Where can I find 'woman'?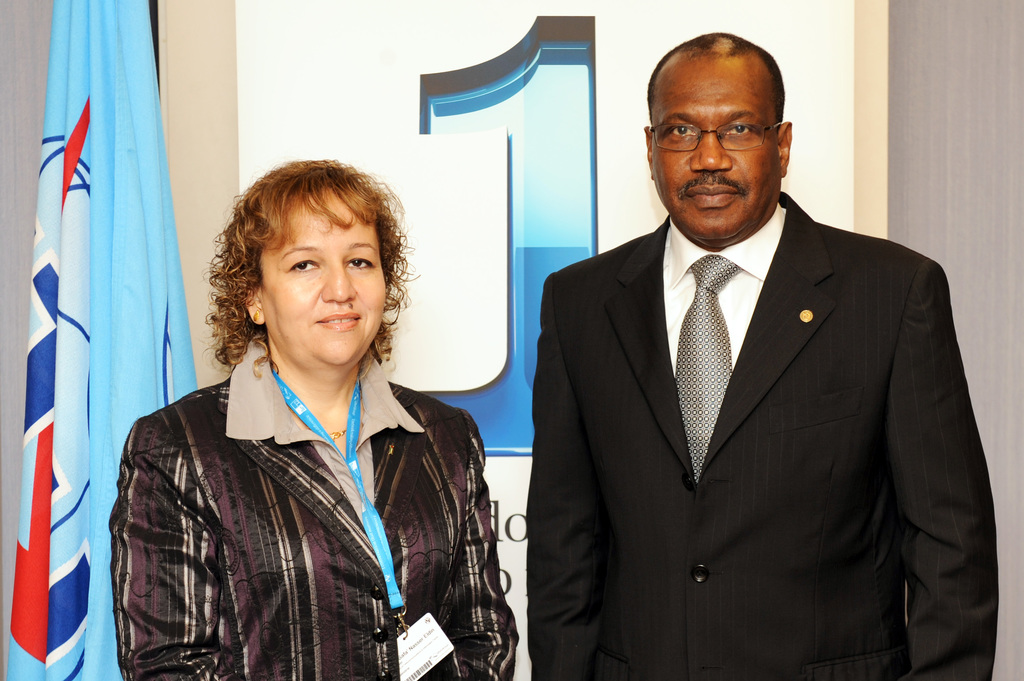
You can find it at bbox(106, 180, 516, 680).
